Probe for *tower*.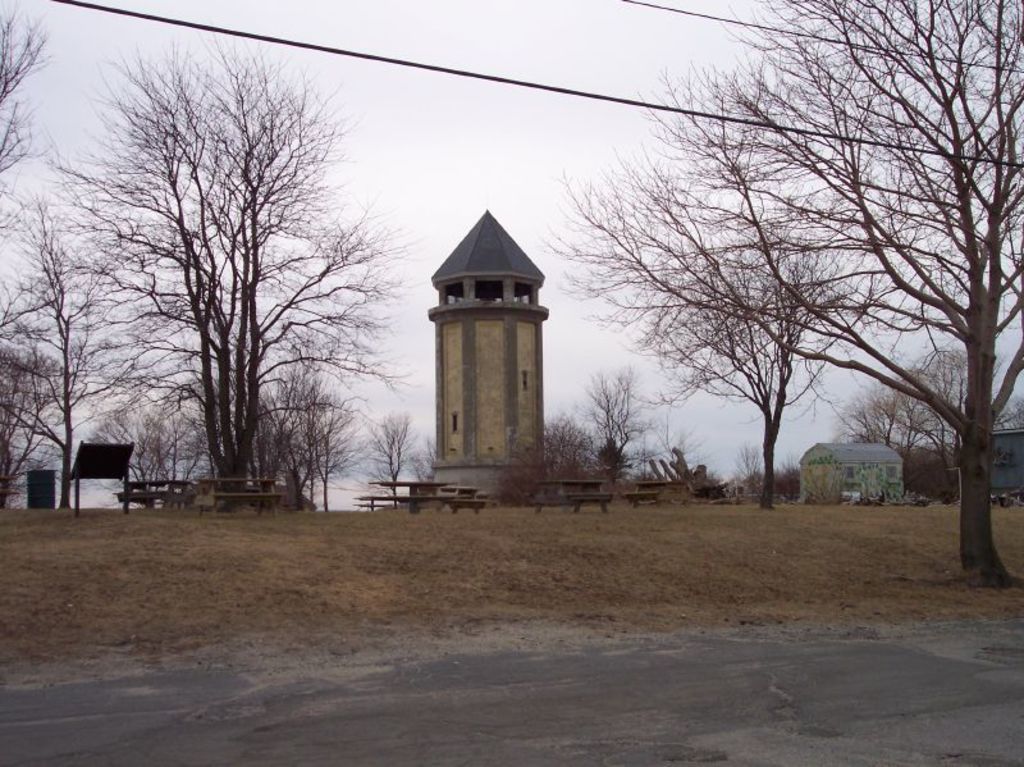
Probe result: 422:209:549:496.
